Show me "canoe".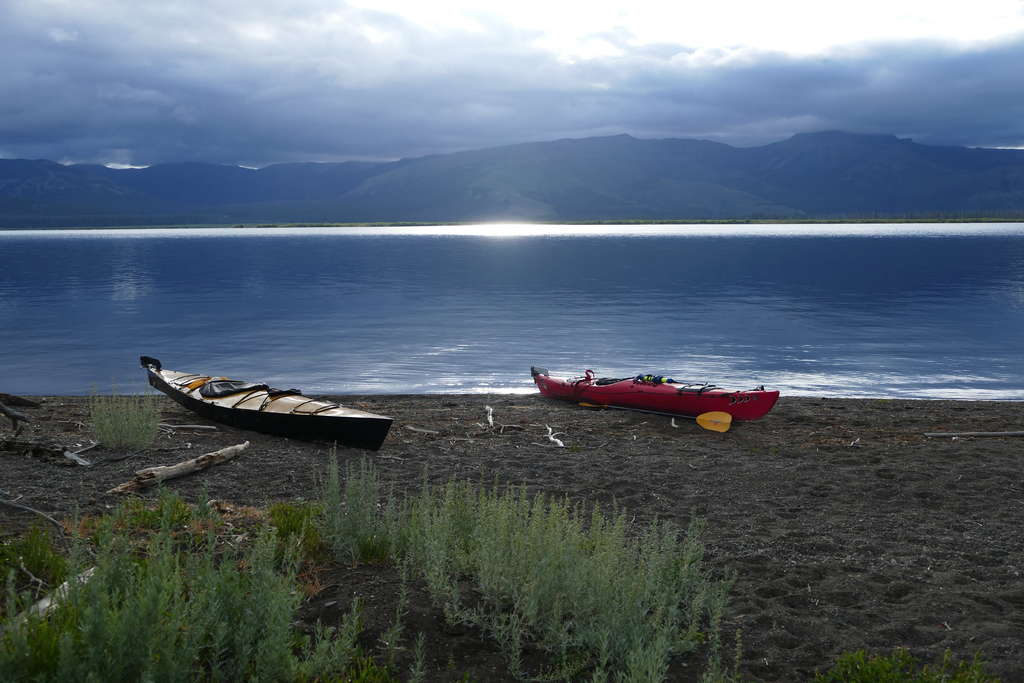
"canoe" is here: rect(140, 354, 394, 451).
